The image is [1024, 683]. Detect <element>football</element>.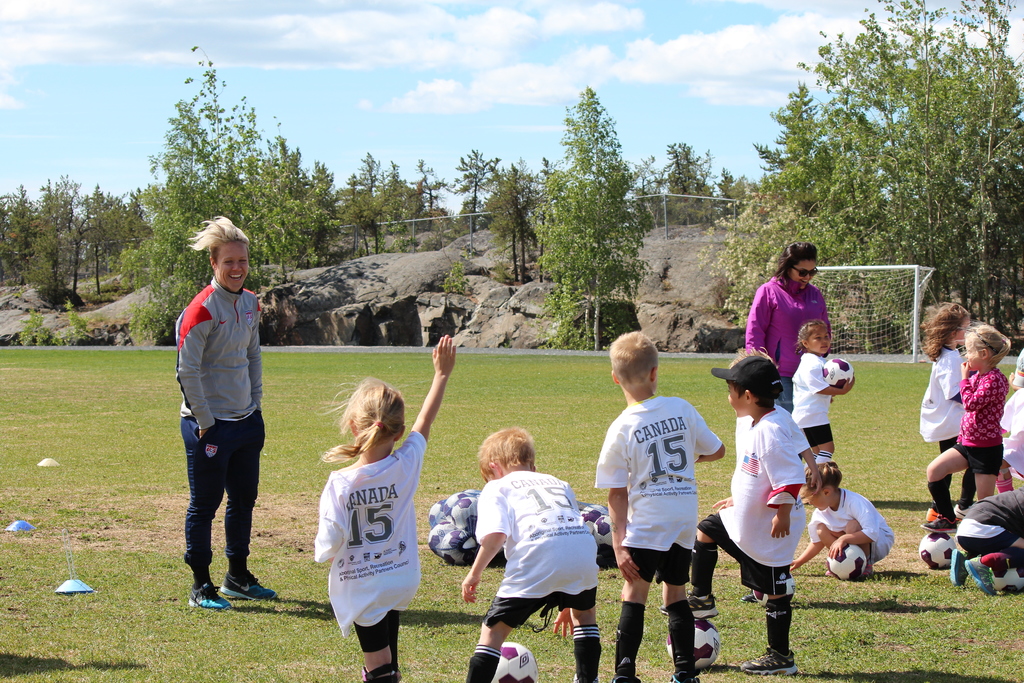
Detection: box(989, 539, 1023, 599).
